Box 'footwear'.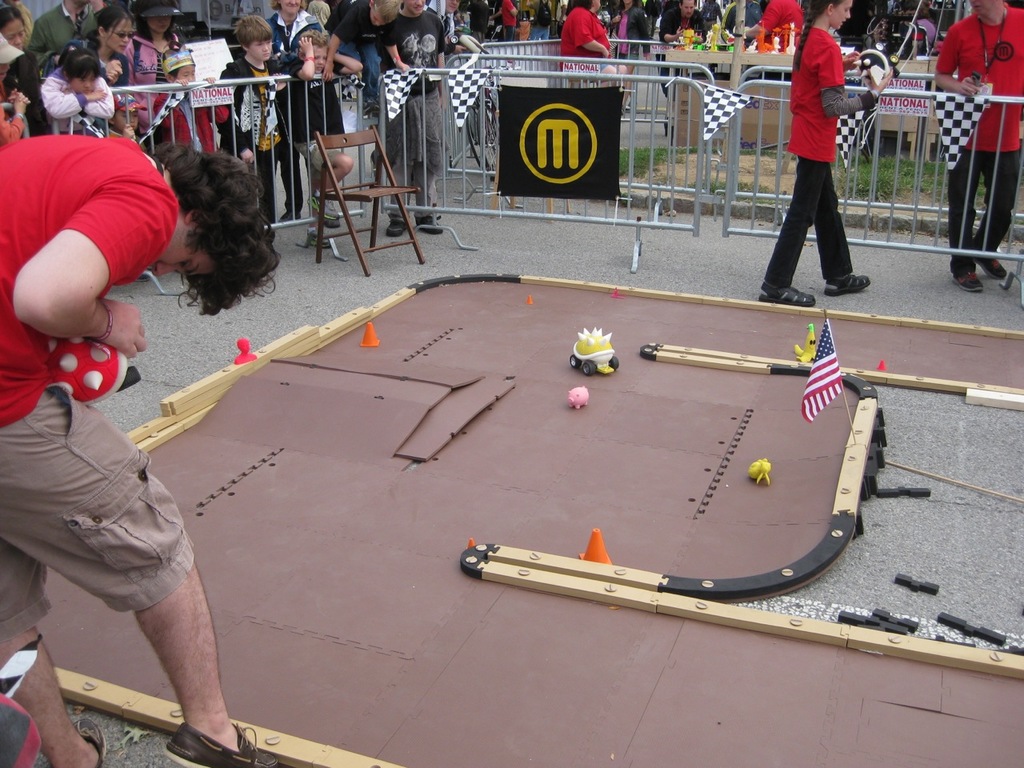
[left=973, top=255, right=1007, bottom=282].
